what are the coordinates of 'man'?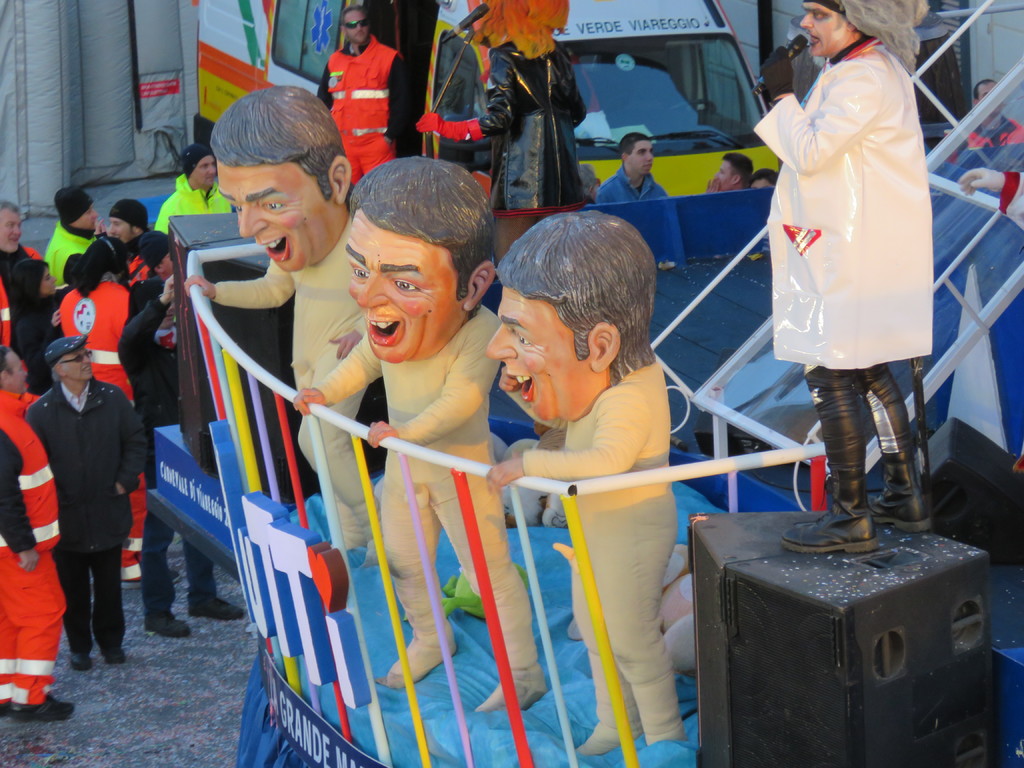
bbox(175, 70, 369, 558).
